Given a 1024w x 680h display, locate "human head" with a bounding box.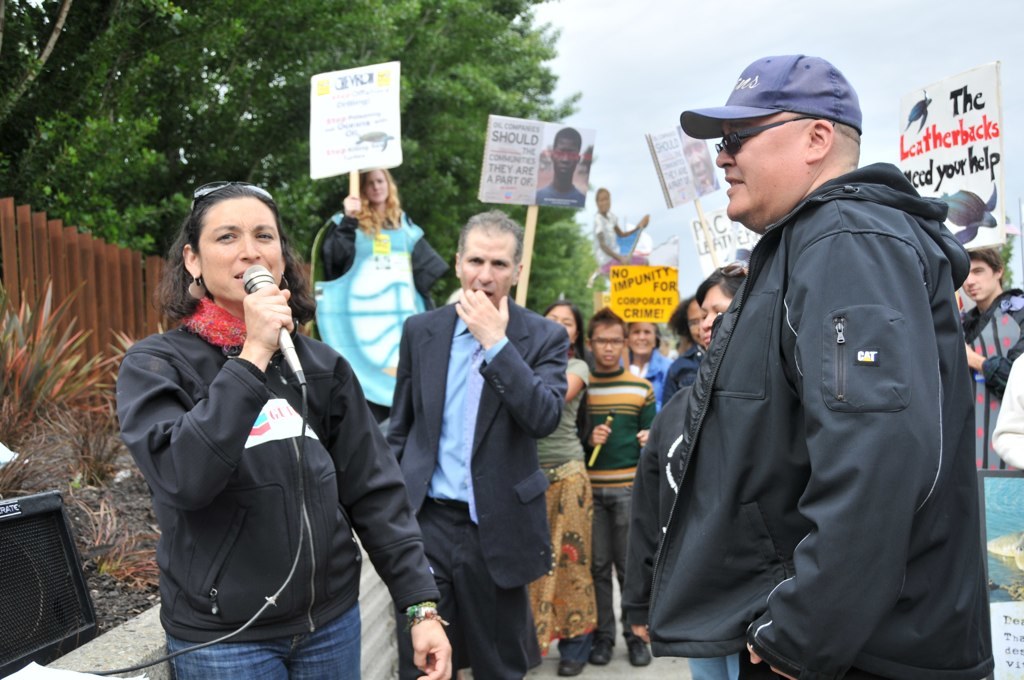
Located: Rect(545, 299, 582, 351).
